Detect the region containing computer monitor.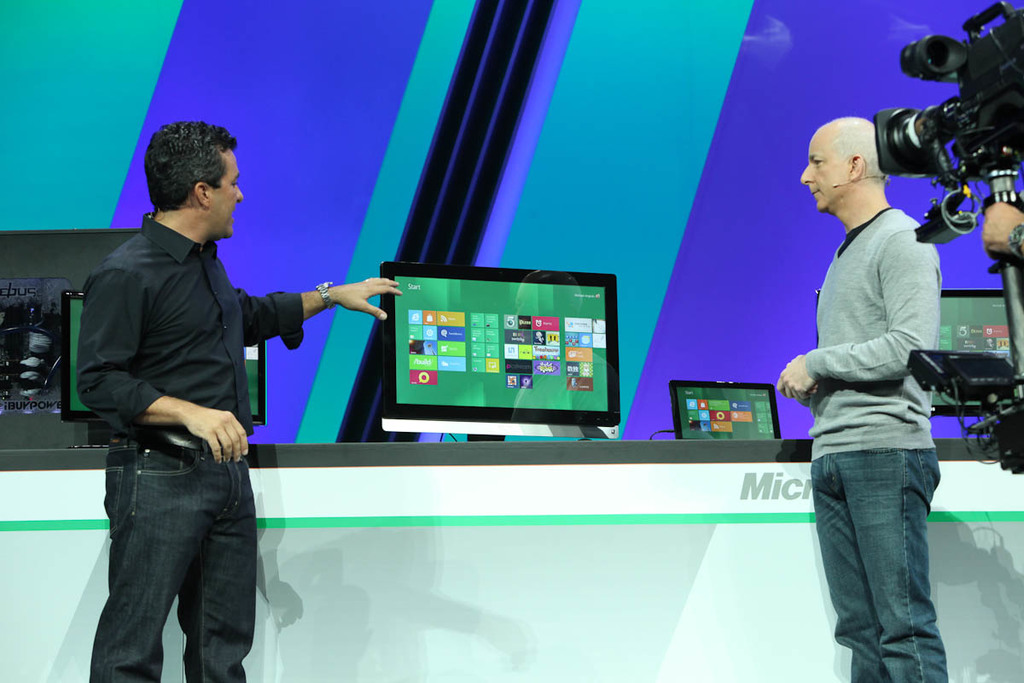
{"left": 55, "top": 284, "right": 279, "bottom": 450}.
